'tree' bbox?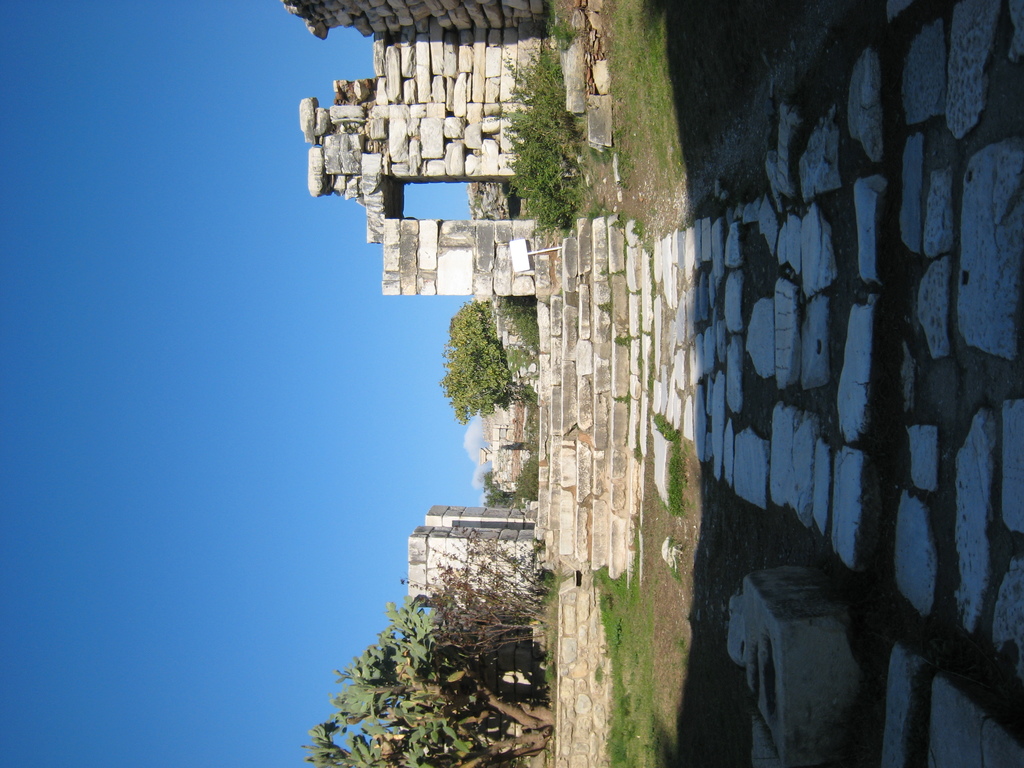
x1=308 y1=600 x2=551 y2=766
